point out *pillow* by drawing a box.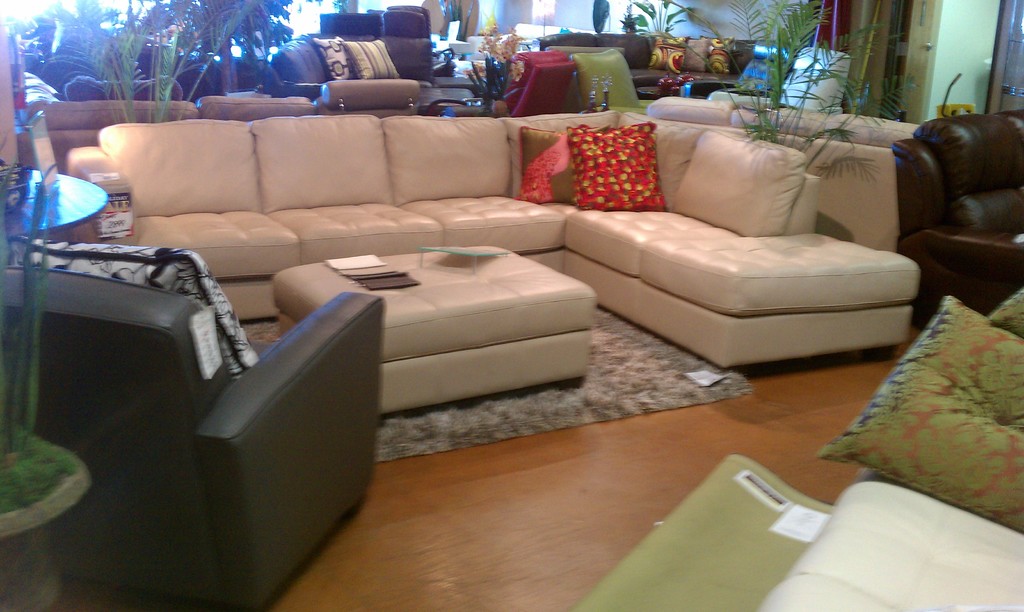
region(701, 37, 726, 72).
